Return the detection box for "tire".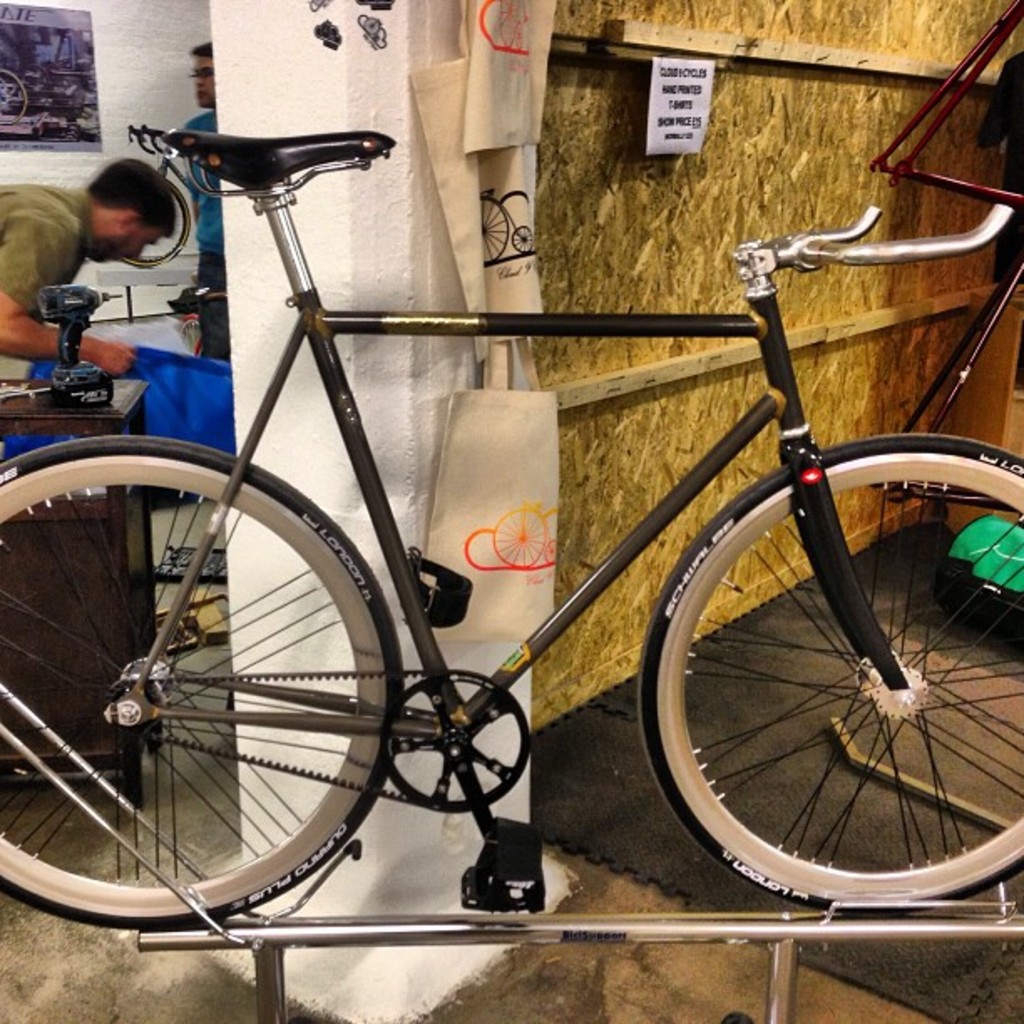
x1=0, y1=402, x2=415, y2=940.
